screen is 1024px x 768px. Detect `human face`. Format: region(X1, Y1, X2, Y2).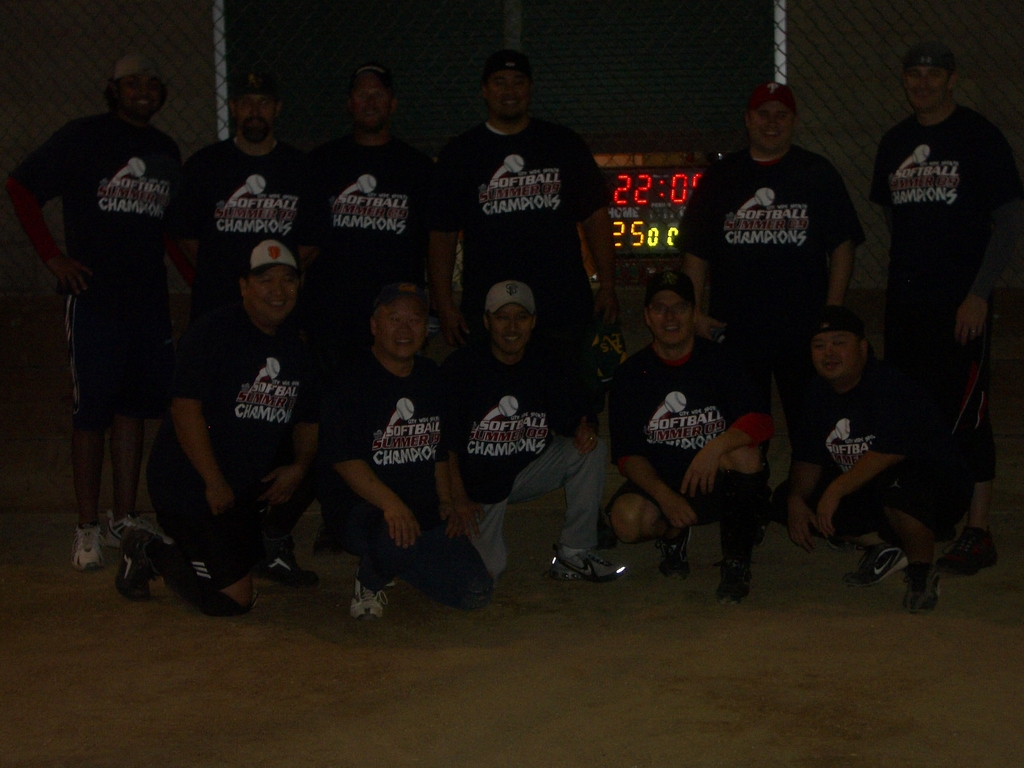
region(647, 290, 694, 348).
